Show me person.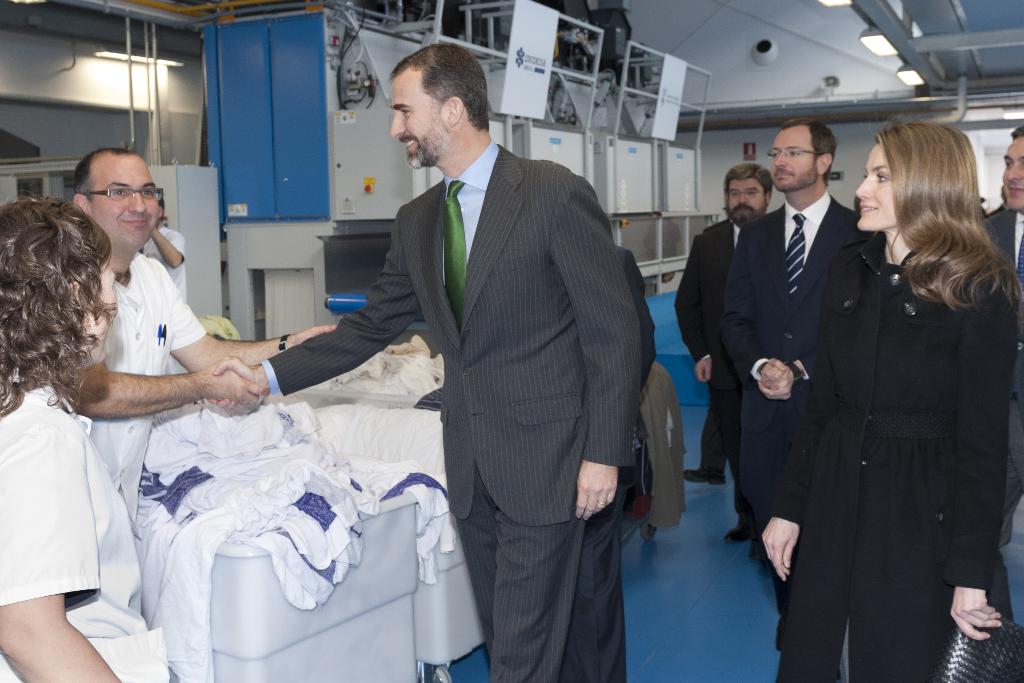
person is here: box=[795, 121, 1013, 682].
